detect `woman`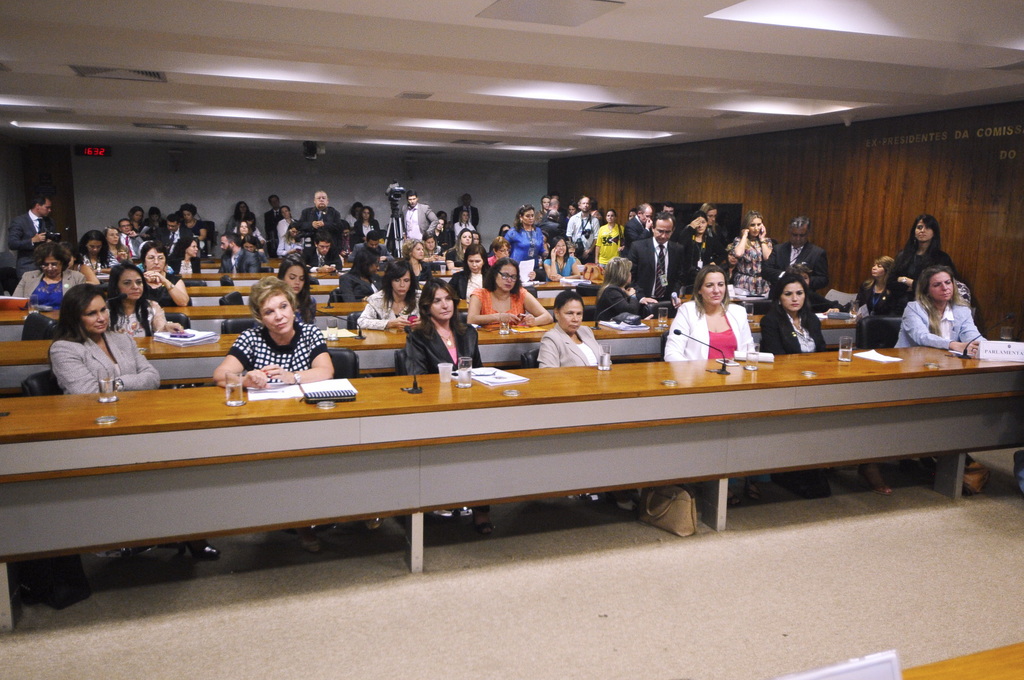
354 259 433 328
